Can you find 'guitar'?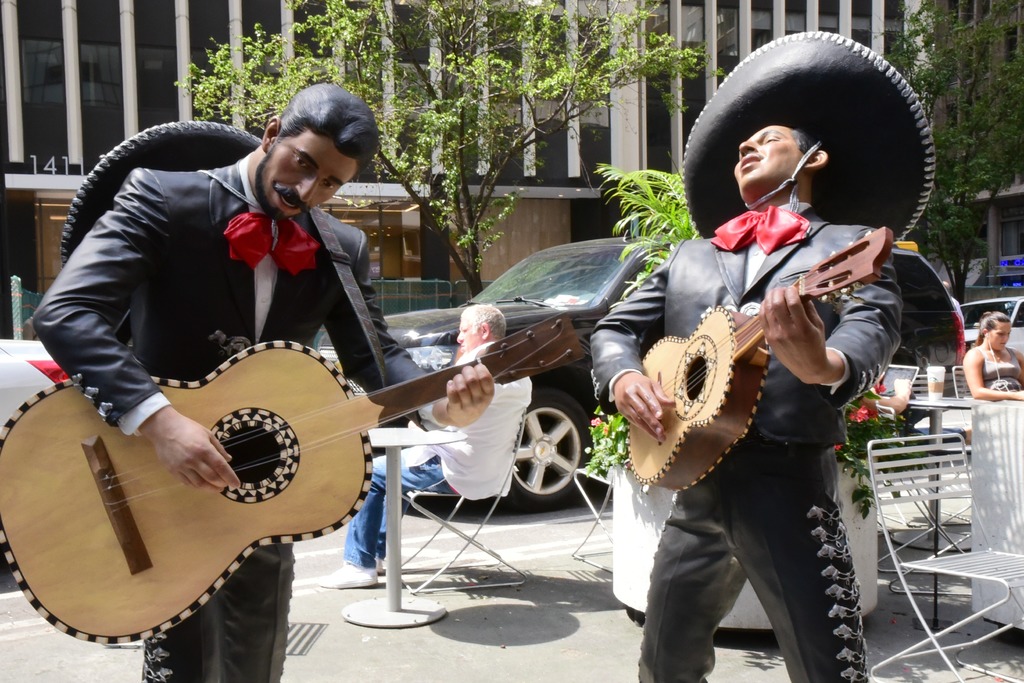
Yes, bounding box: left=636, top=259, right=861, bottom=474.
